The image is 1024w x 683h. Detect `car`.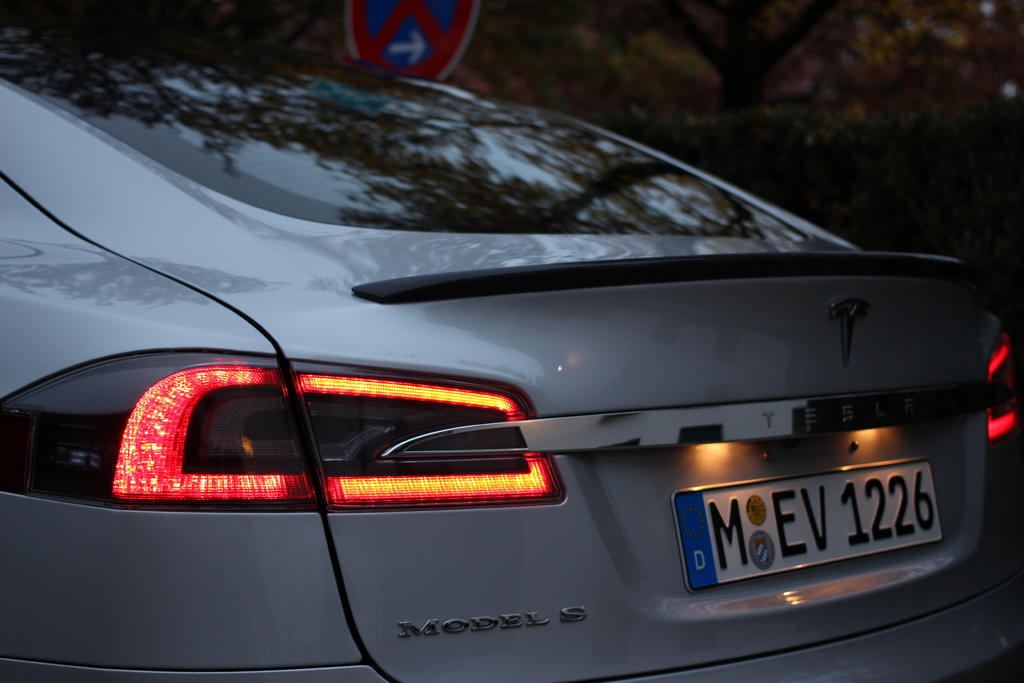
Detection: 0/0/1023/682.
